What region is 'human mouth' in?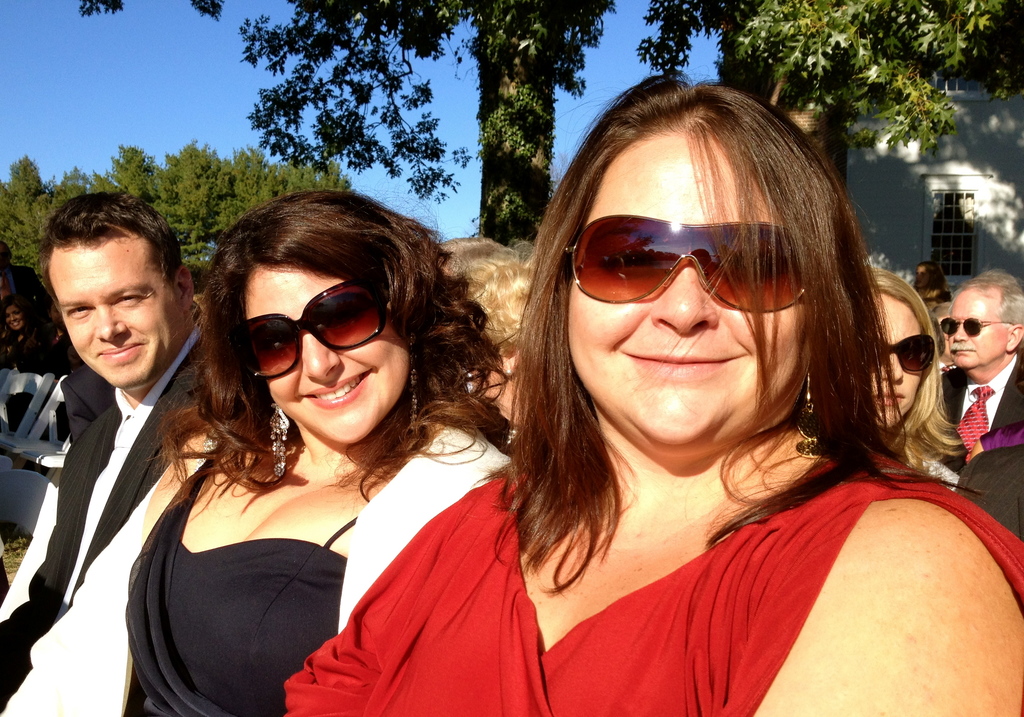
<bbox>876, 391, 907, 413</bbox>.
